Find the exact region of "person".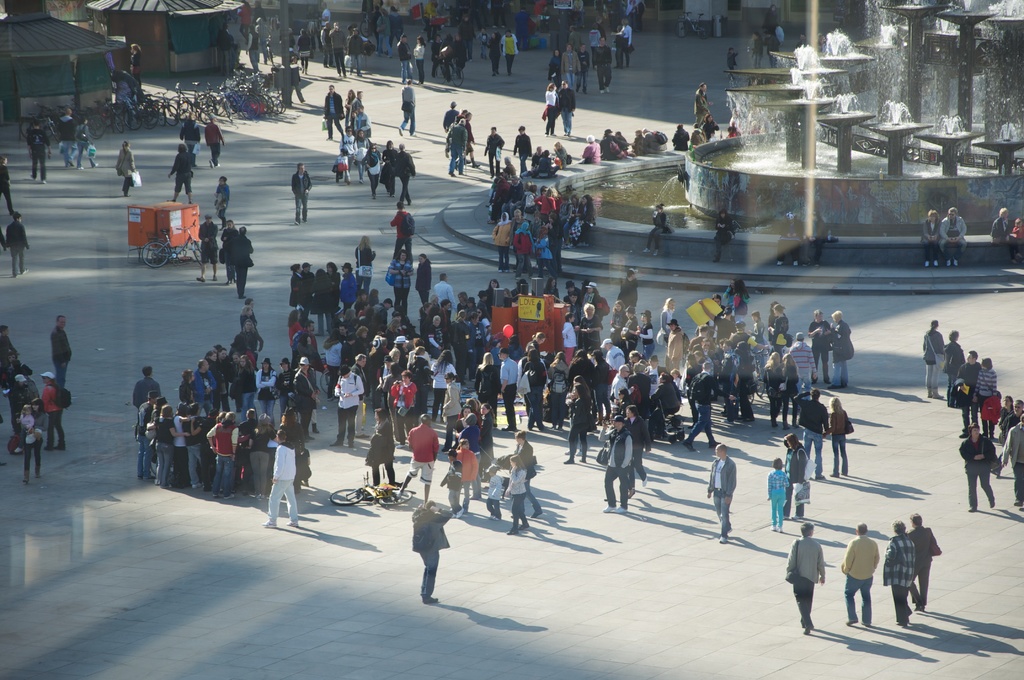
Exact region: (left=454, top=289, right=468, bottom=311).
